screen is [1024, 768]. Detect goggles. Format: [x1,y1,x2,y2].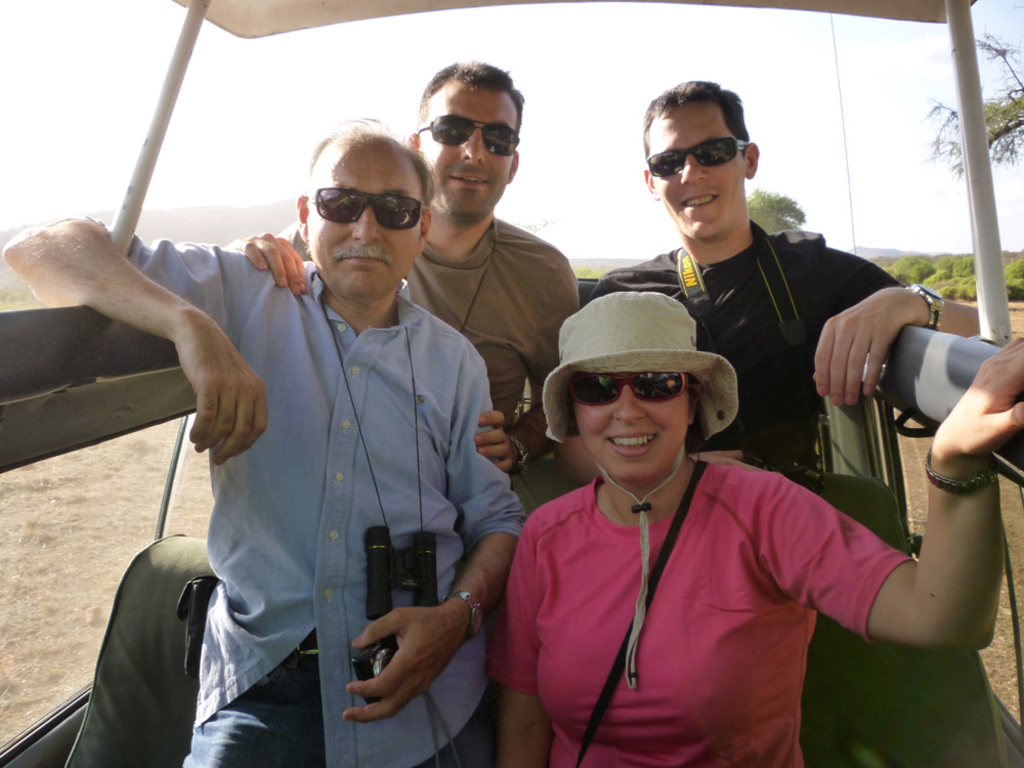
[568,373,697,403].
